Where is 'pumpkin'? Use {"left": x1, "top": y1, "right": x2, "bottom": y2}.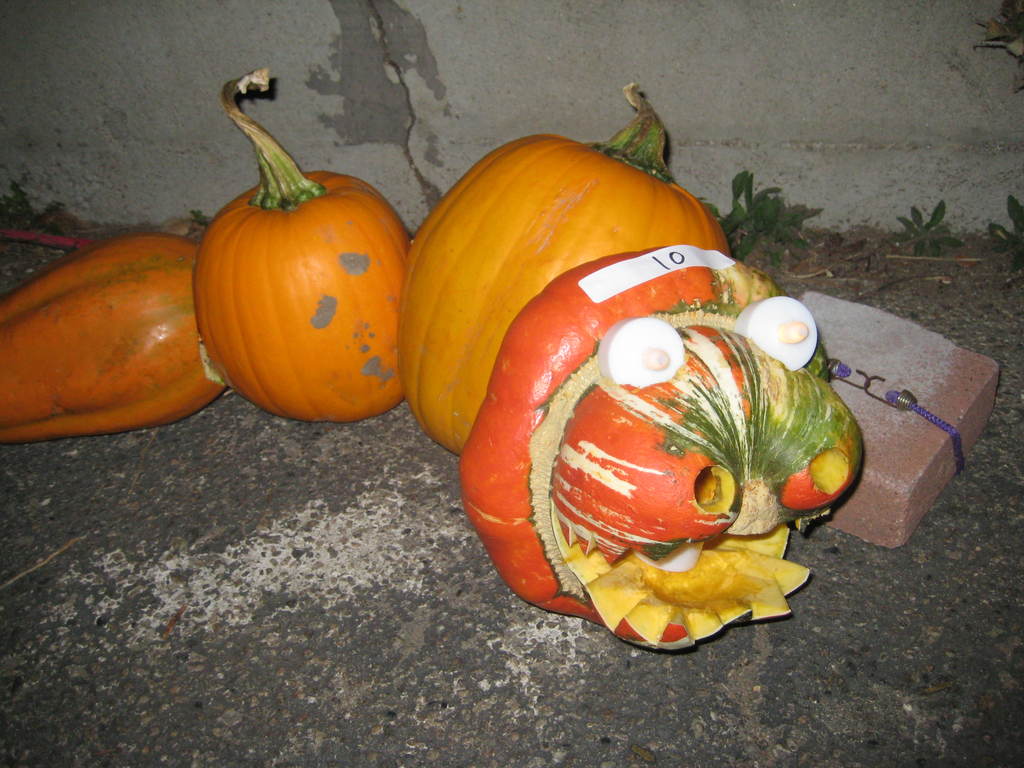
{"left": 0, "top": 232, "right": 225, "bottom": 436}.
